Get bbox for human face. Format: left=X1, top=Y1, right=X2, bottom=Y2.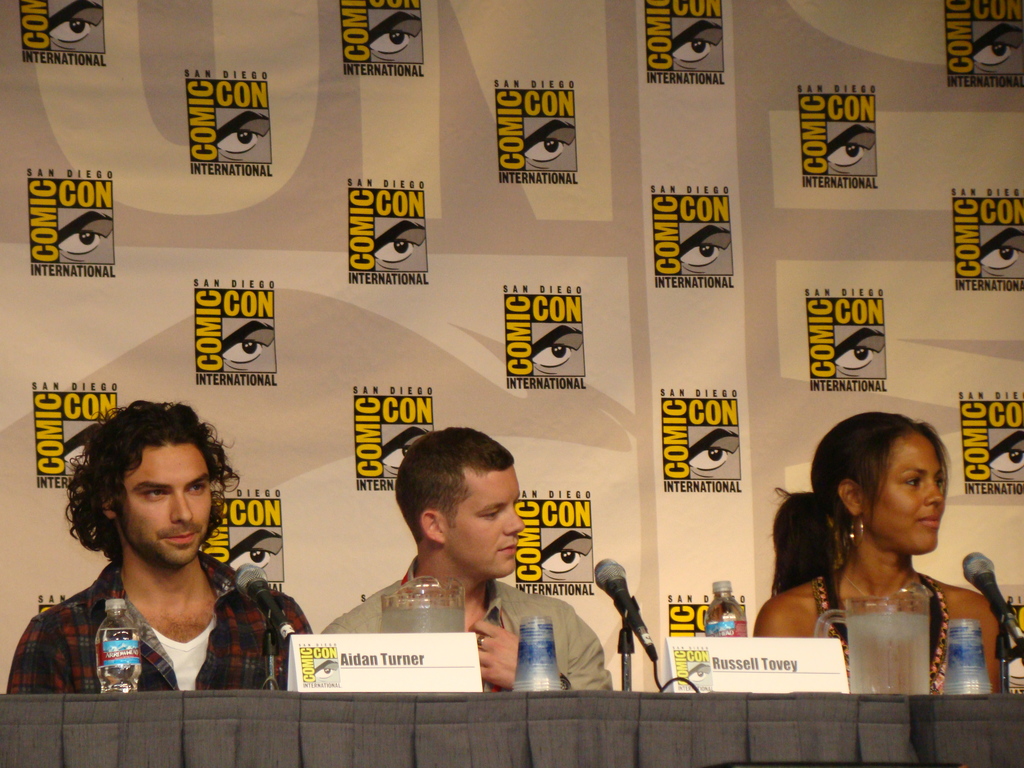
left=439, top=468, right=528, bottom=575.
